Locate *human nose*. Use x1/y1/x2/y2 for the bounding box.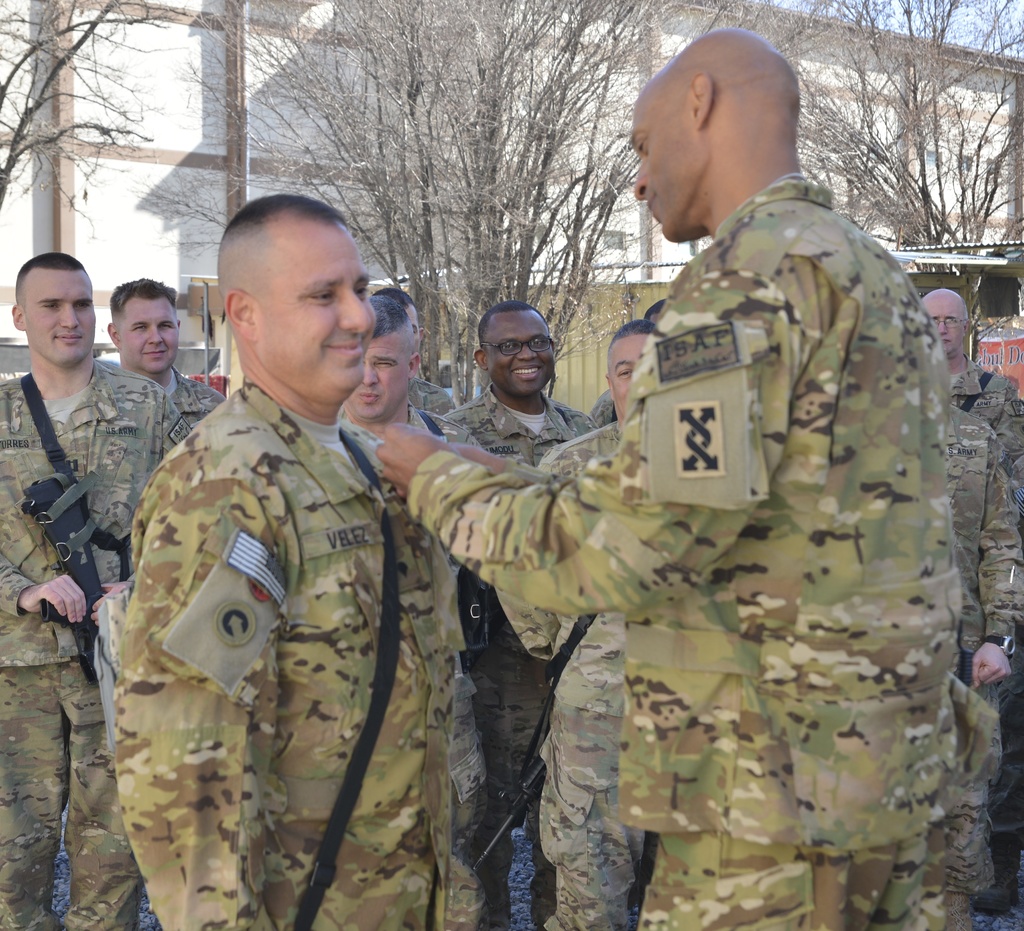
631/166/648/201.
